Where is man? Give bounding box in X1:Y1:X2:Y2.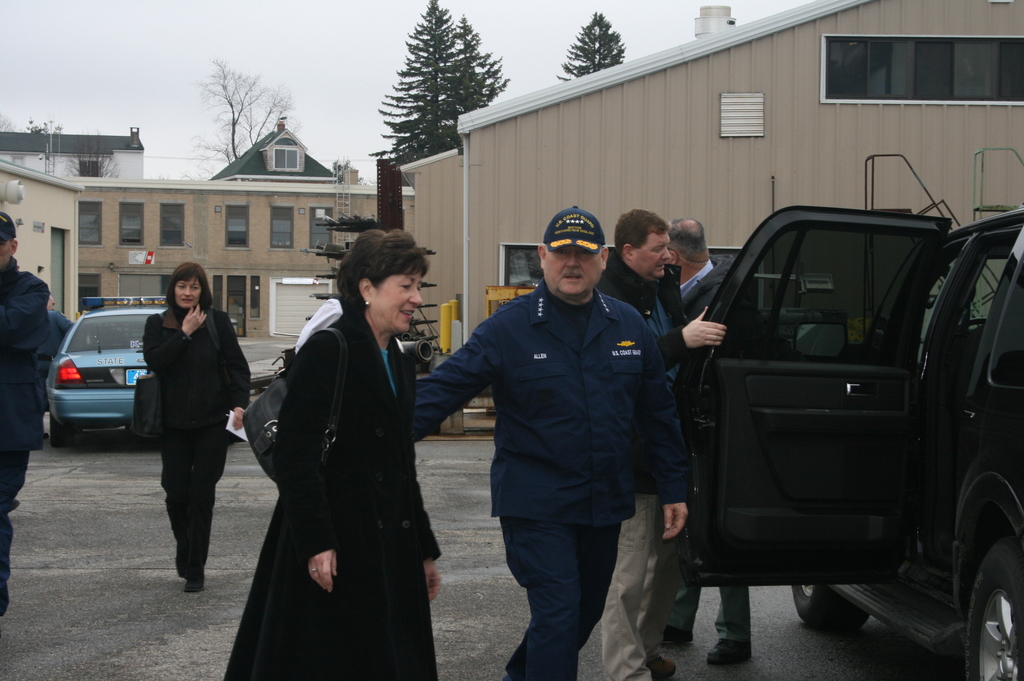
1:205:51:620.
